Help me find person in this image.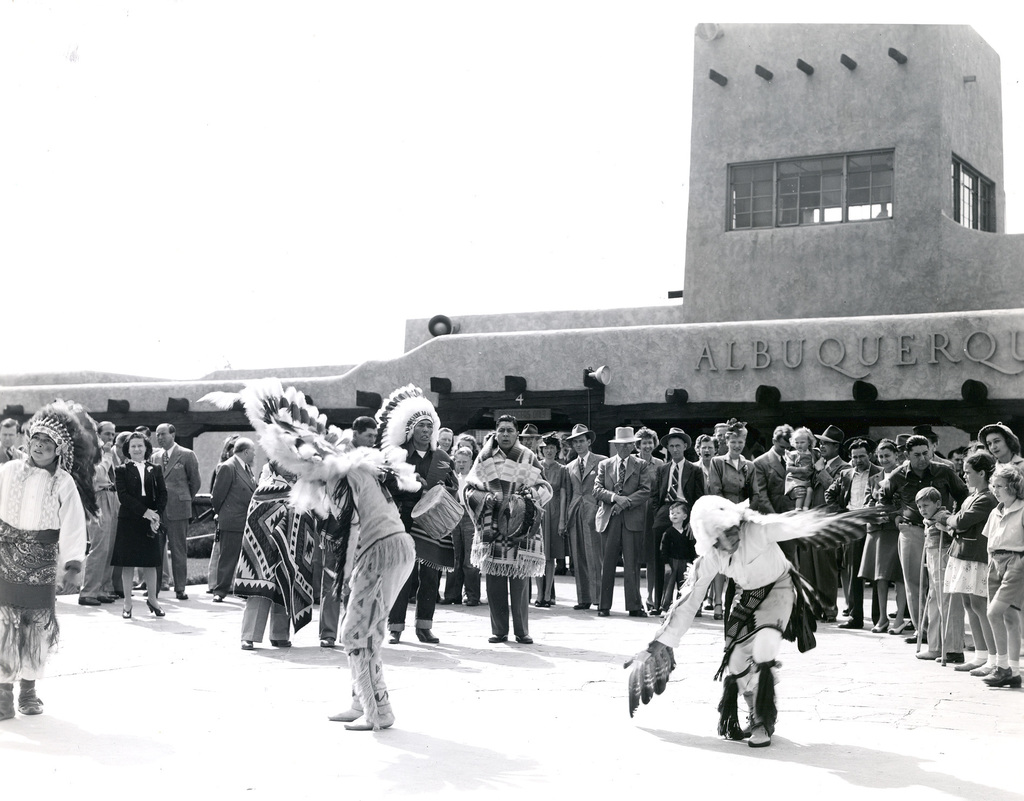
Found it: [439,424,481,607].
